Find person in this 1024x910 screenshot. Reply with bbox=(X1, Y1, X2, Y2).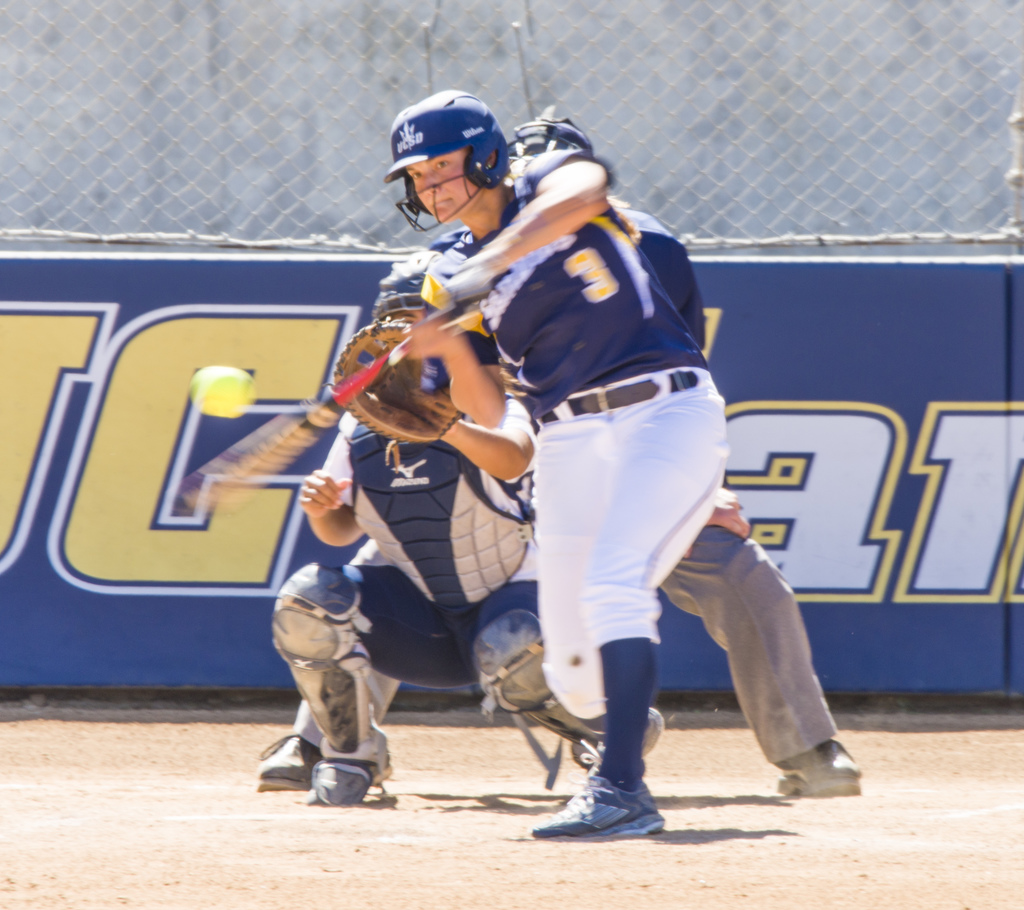
bbox=(315, 262, 859, 806).
